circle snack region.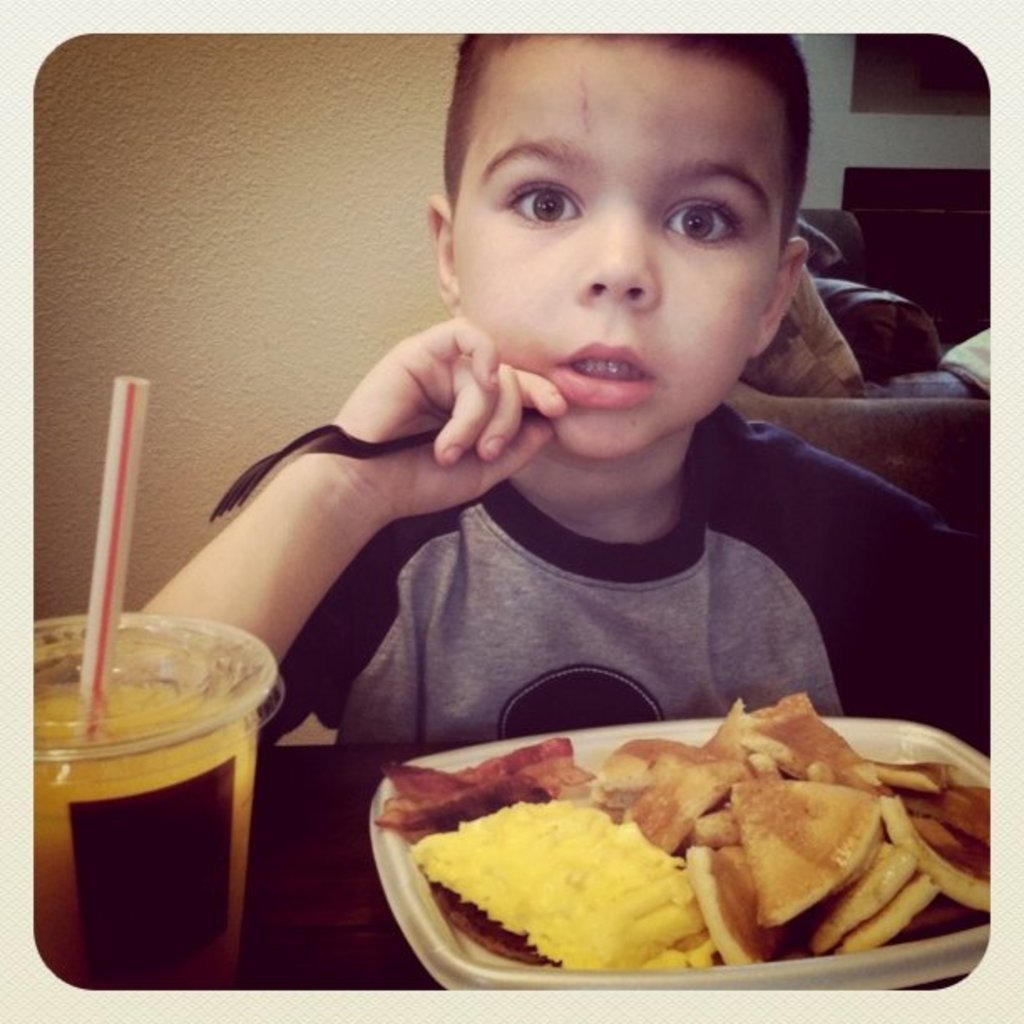
Region: bbox=(418, 719, 947, 1006).
